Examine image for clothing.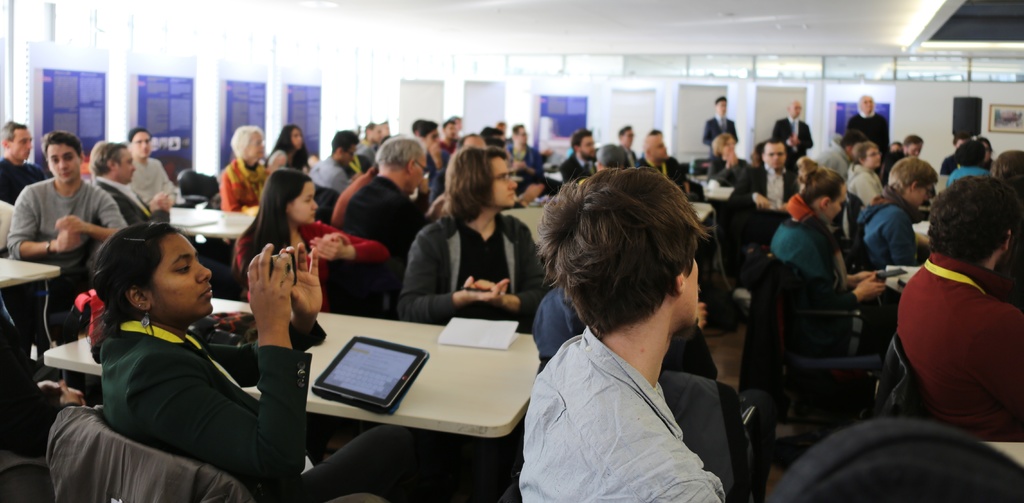
Examination result: <bbox>222, 157, 267, 212</bbox>.
